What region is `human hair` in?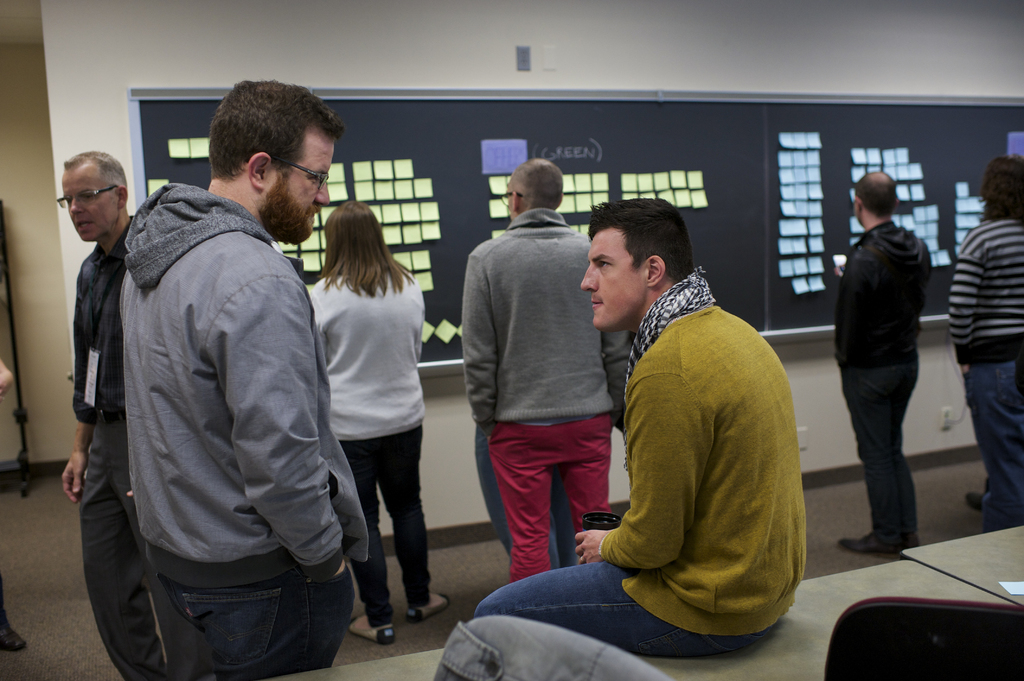
pyautogui.locateOnScreen(976, 154, 1023, 221).
